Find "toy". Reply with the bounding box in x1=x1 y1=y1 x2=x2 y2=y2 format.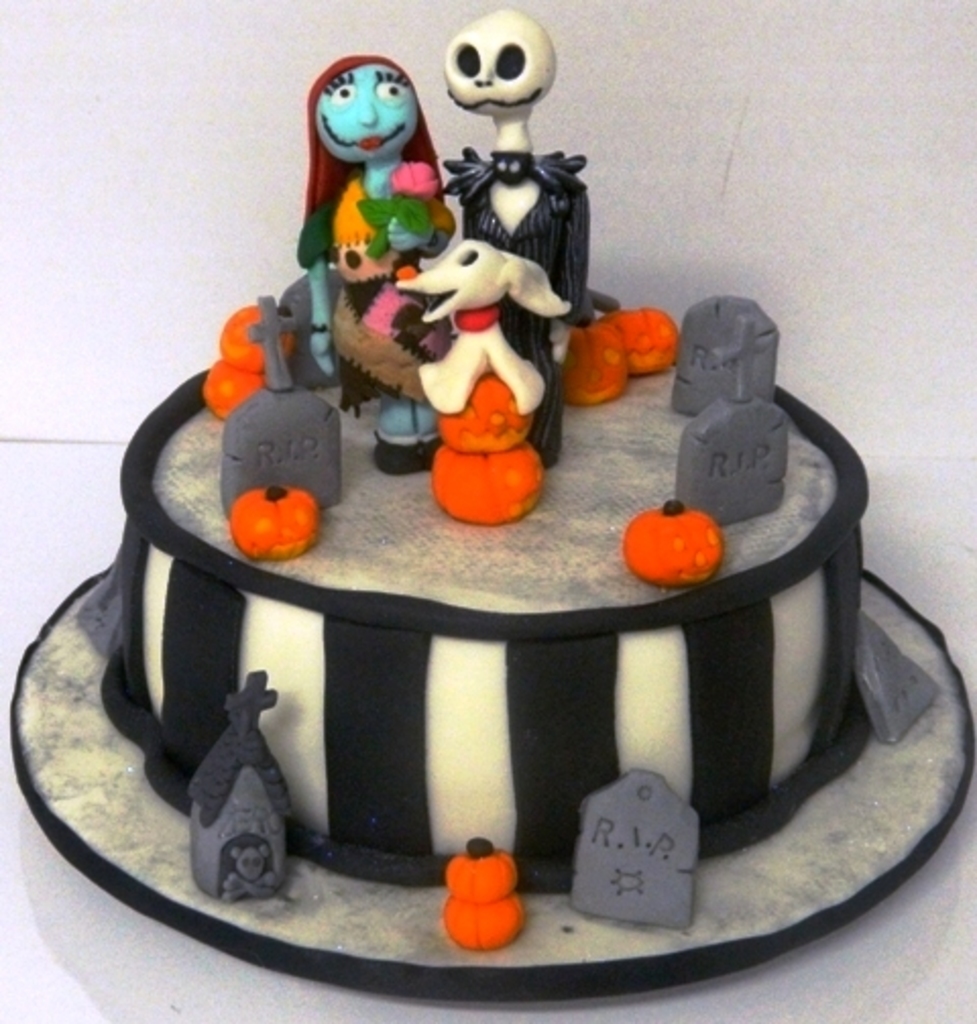
x1=446 y1=839 x2=552 y2=955.
